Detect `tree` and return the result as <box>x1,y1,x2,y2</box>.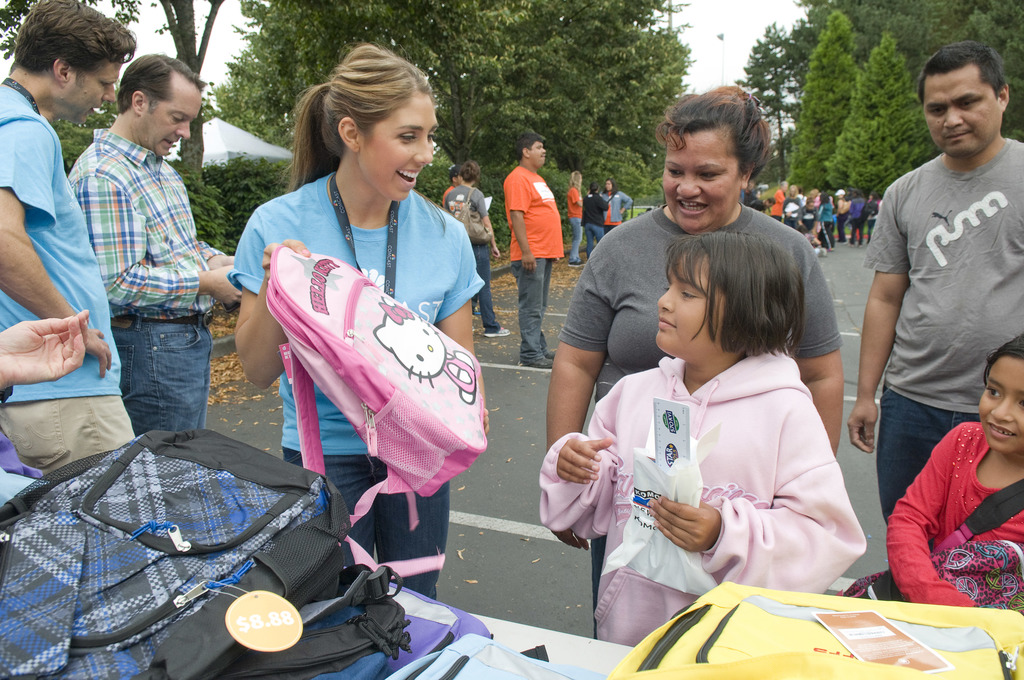
<box>228,0,675,169</box>.
